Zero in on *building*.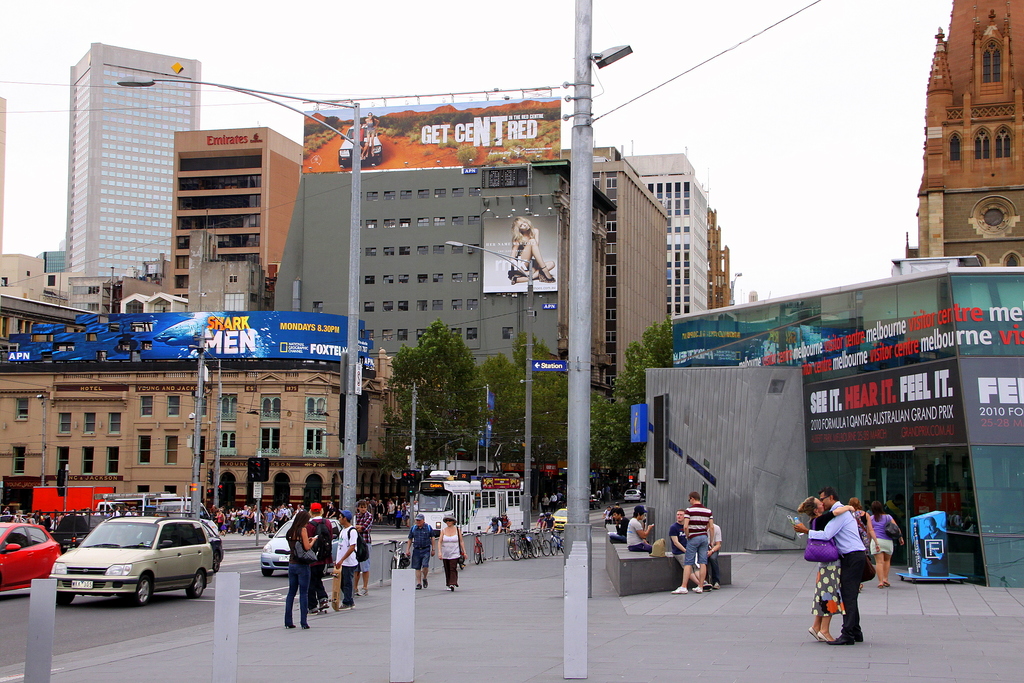
Zeroed in: 0, 349, 447, 509.
